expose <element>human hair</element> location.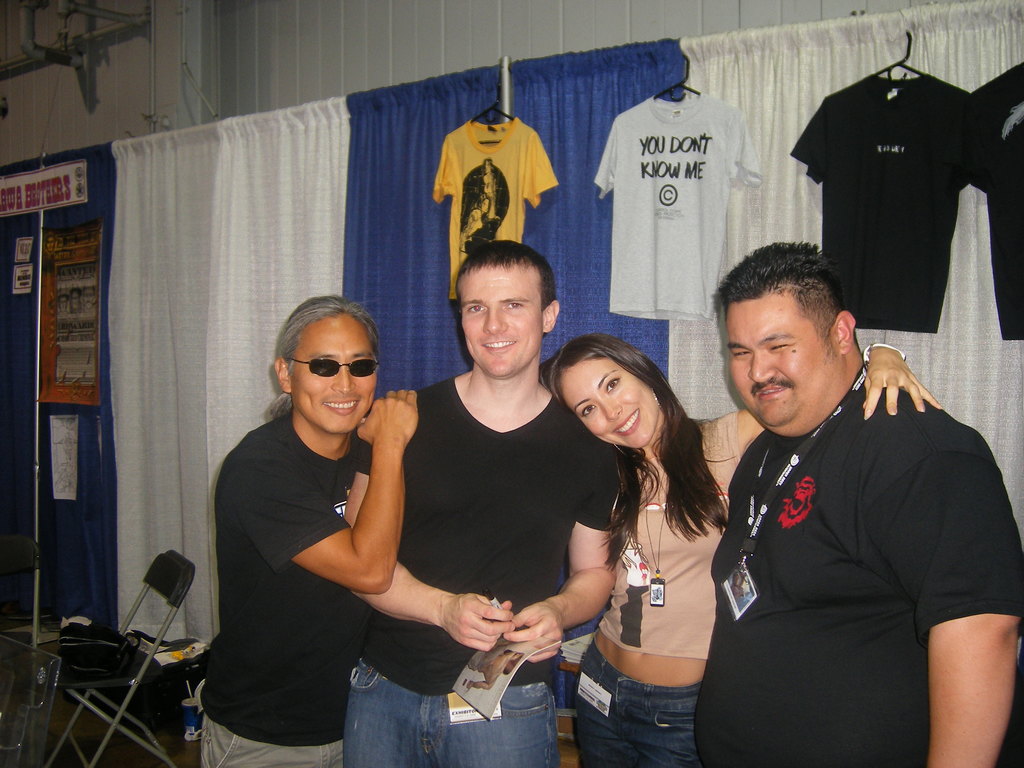
Exposed at <box>456,238,556,308</box>.
